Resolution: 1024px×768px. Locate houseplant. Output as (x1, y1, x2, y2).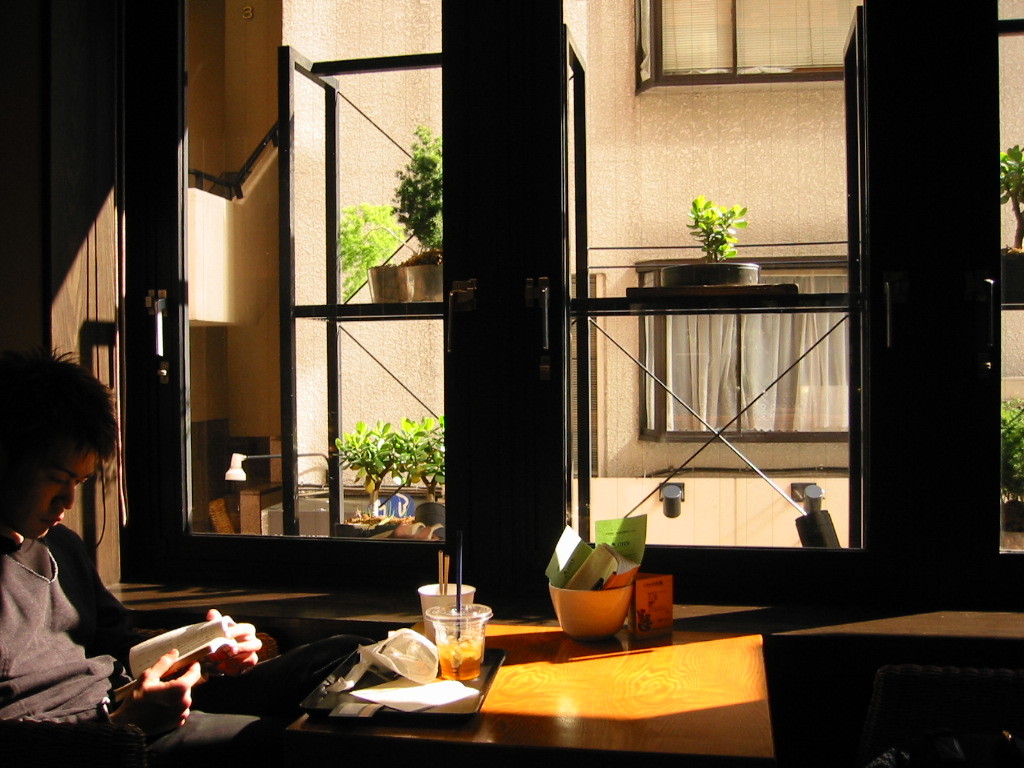
(1004, 398, 1023, 529).
